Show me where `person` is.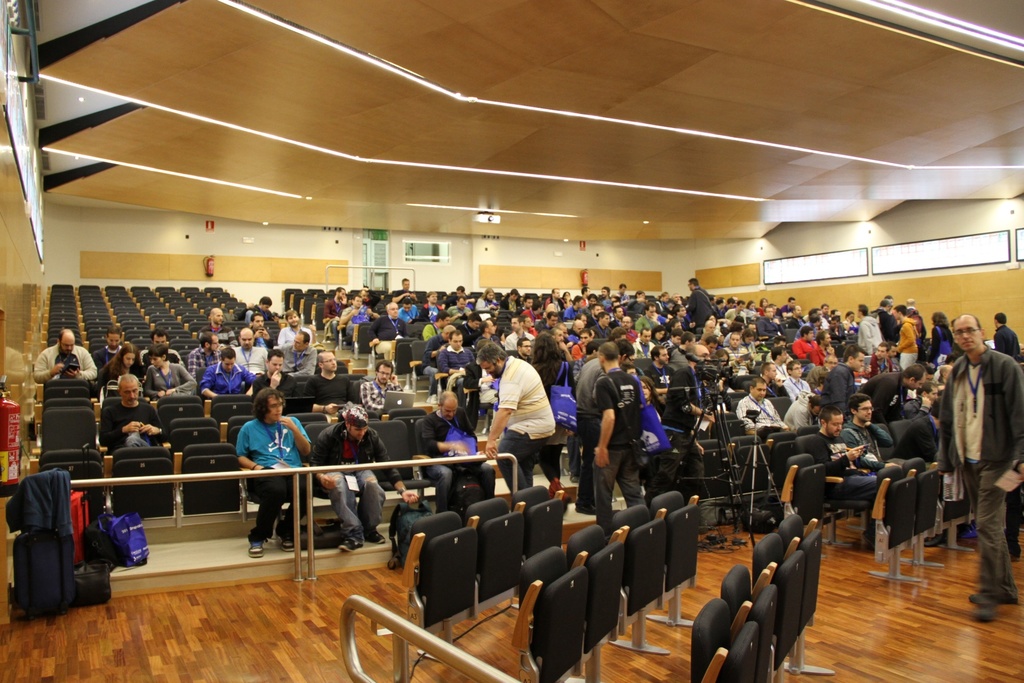
`person` is at {"x1": 936, "y1": 311, "x2": 1023, "y2": 618}.
